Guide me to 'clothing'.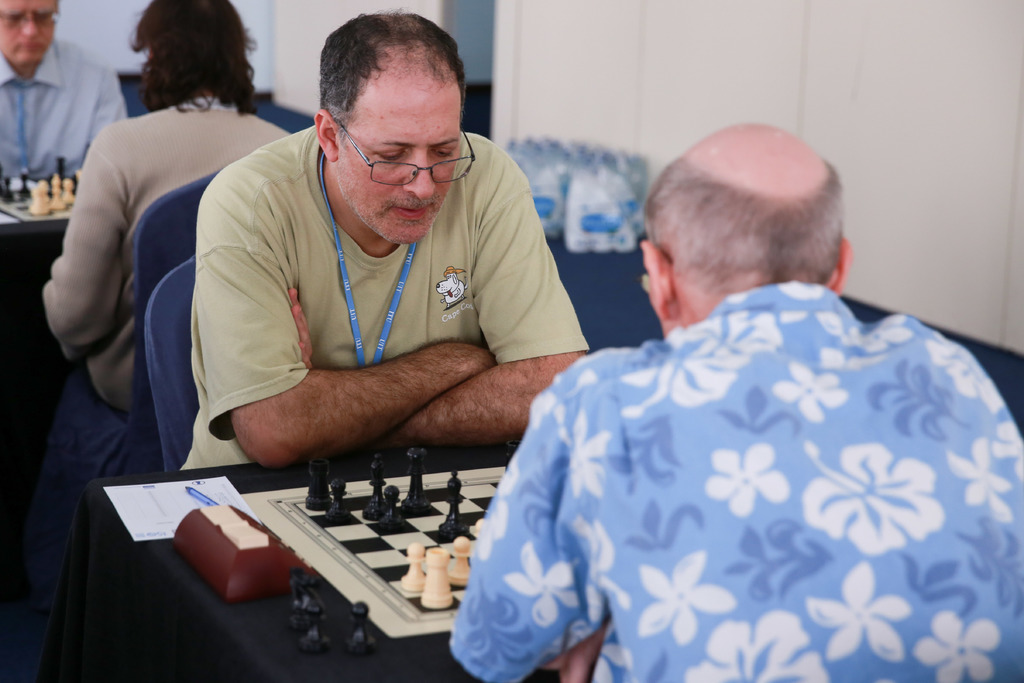
Guidance: box=[46, 81, 289, 415].
